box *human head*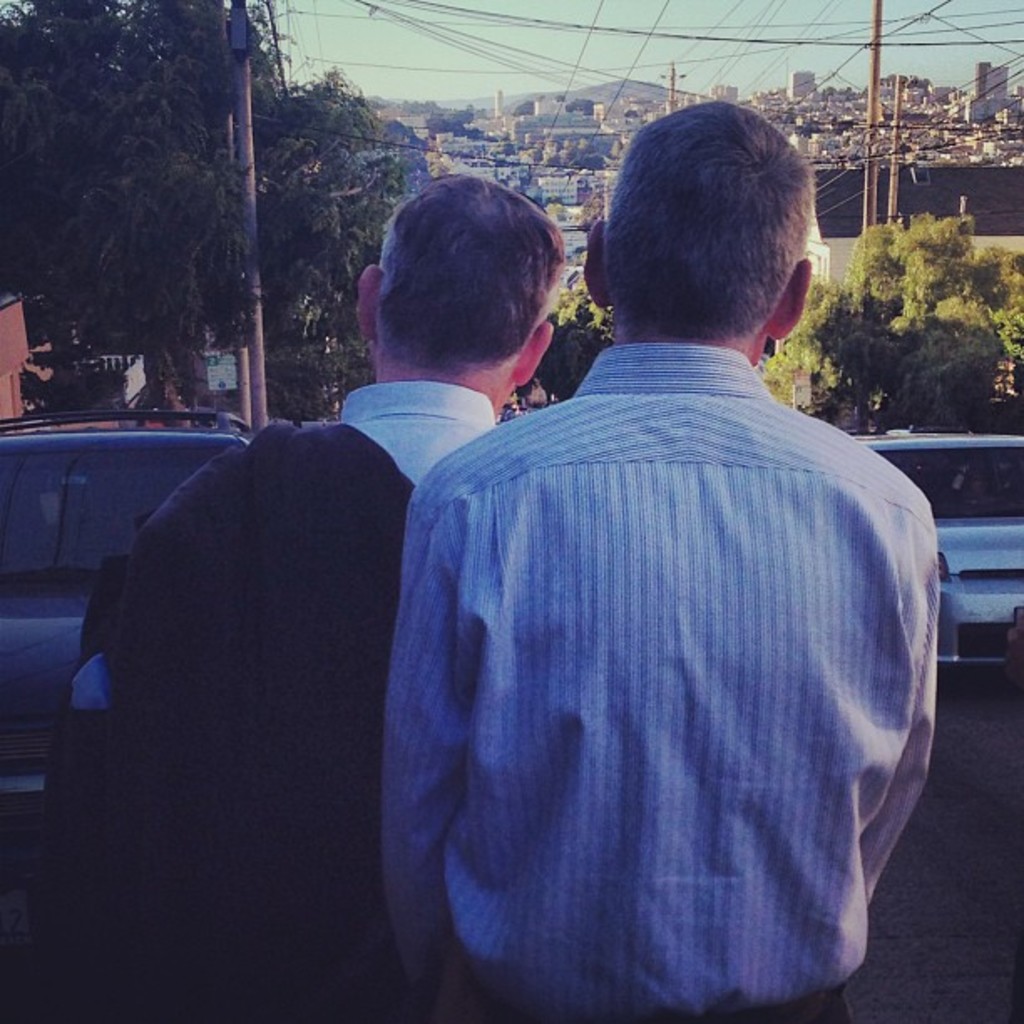
locate(350, 176, 566, 412)
